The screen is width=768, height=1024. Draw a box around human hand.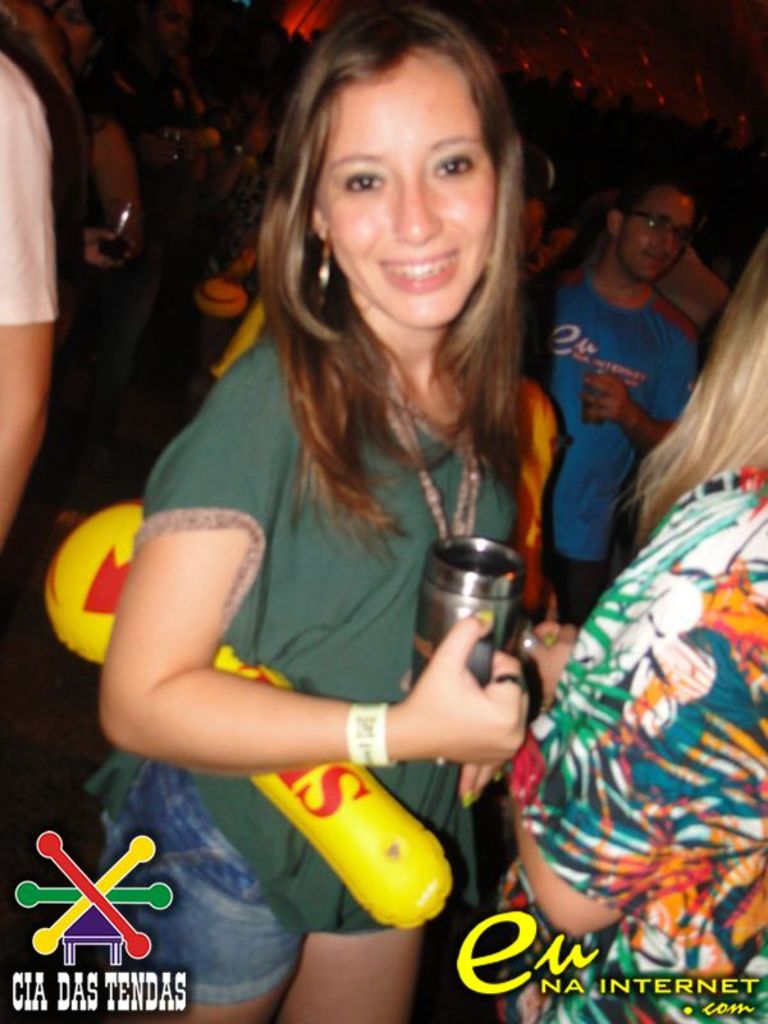
<bbox>458, 758, 504, 813</bbox>.
